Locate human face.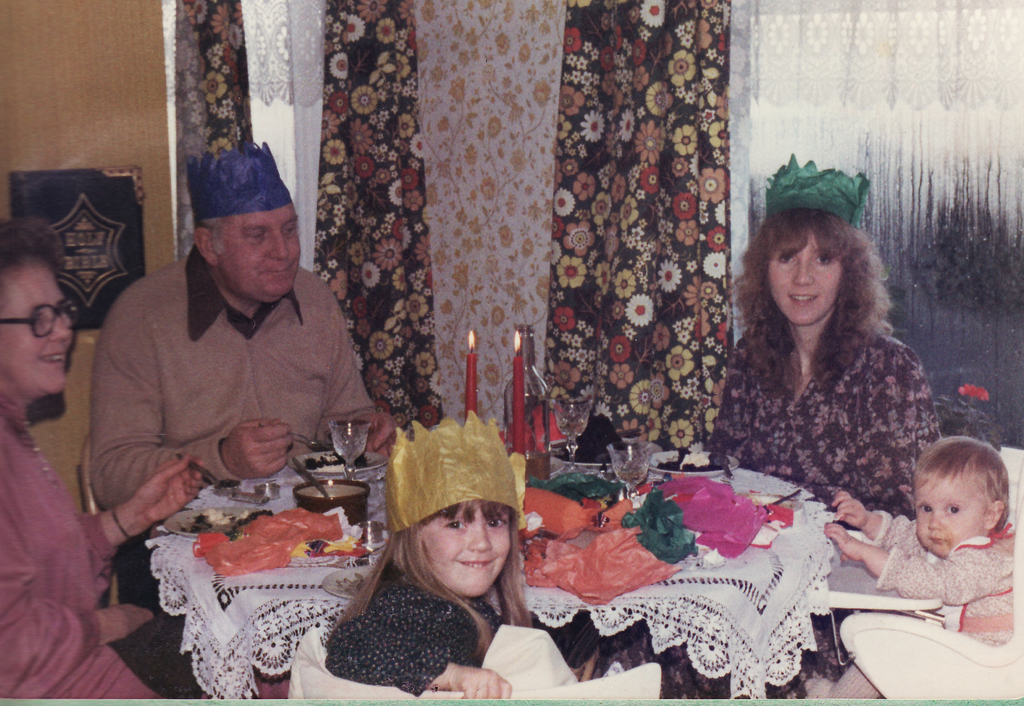
Bounding box: <region>915, 473, 990, 560</region>.
